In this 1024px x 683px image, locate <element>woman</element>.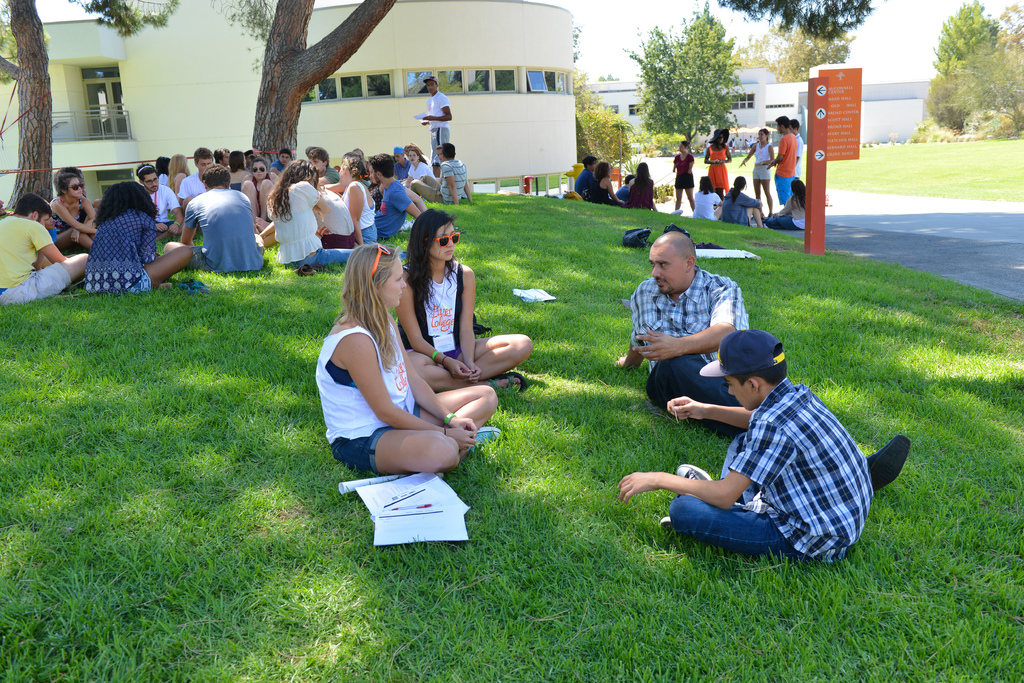
Bounding box: <bbox>314, 241, 505, 481</bbox>.
